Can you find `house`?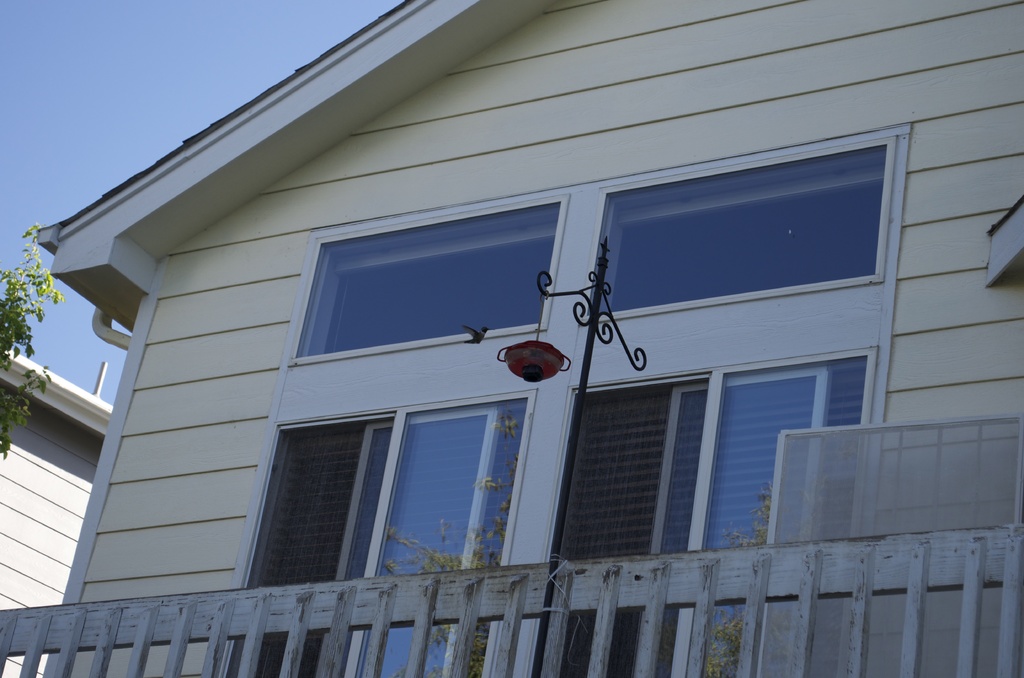
Yes, bounding box: locate(0, 0, 1023, 677).
